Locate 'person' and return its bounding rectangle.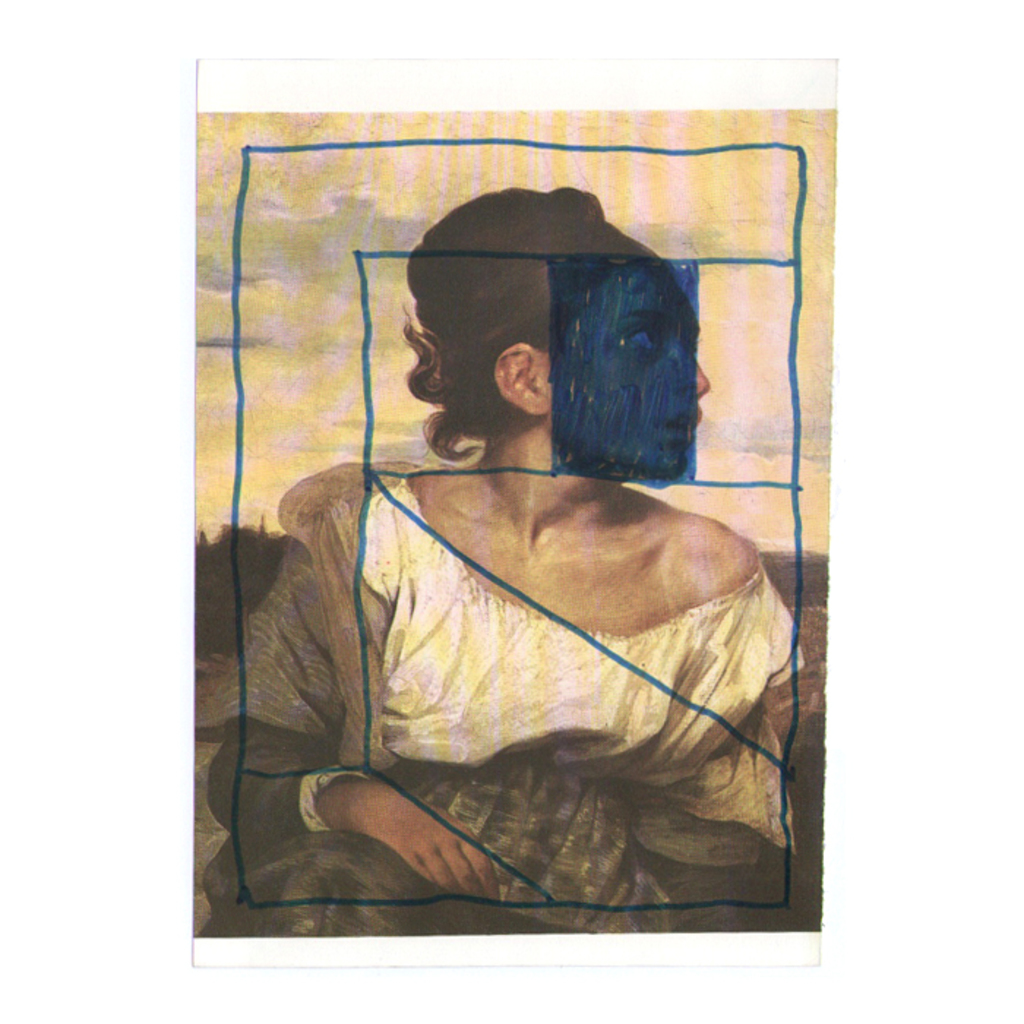
box(250, 219, 794, 939).
